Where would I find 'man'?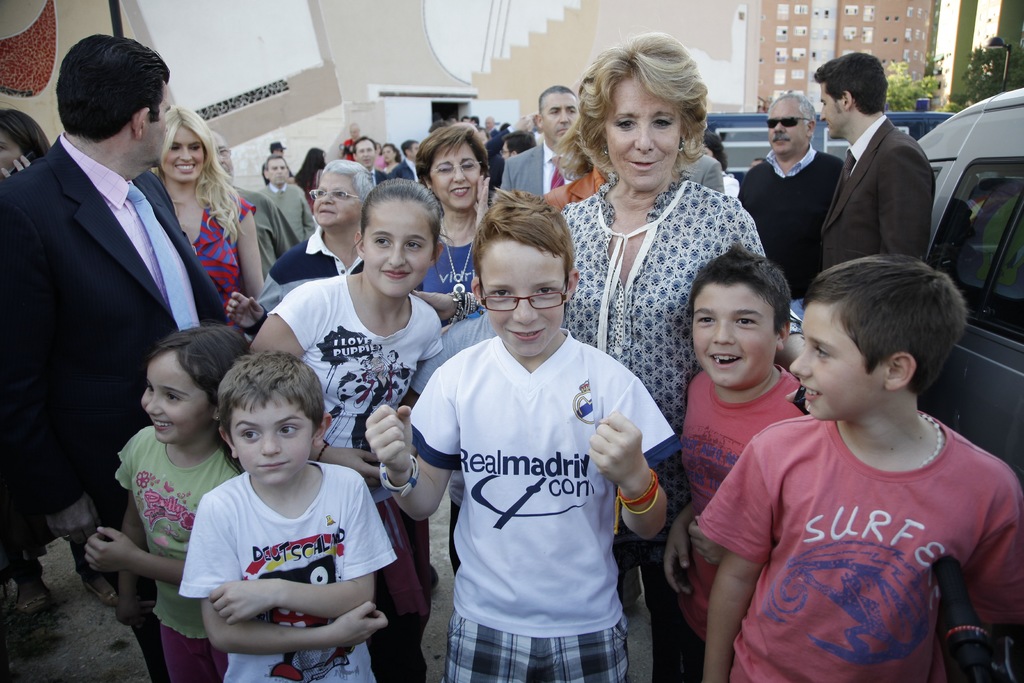
At (737, 93, 847, 333).
